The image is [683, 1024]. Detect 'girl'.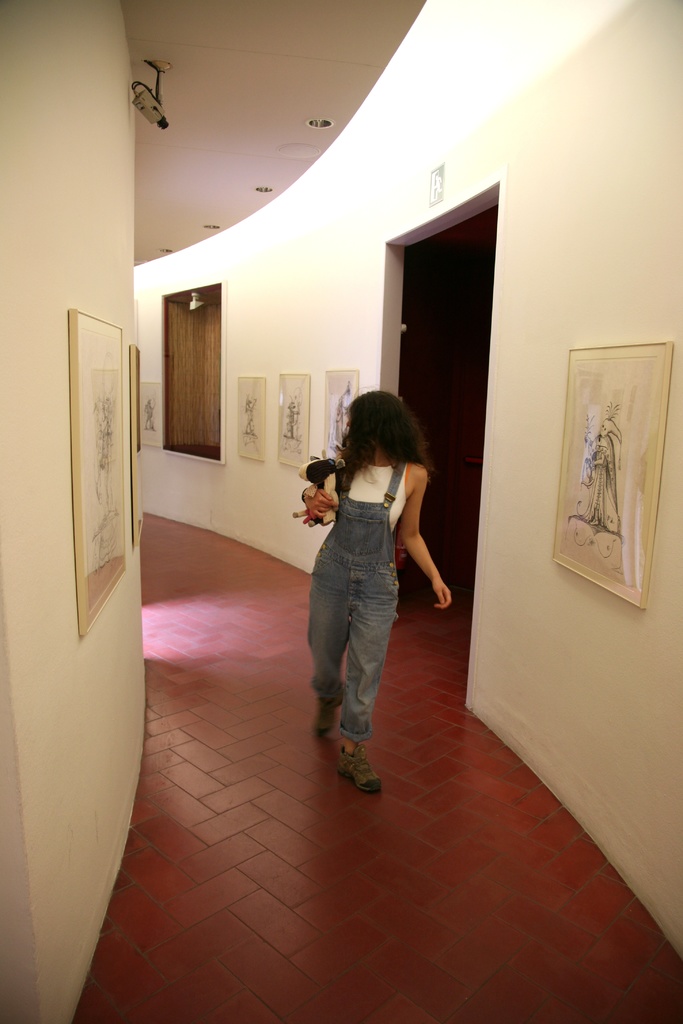
Detection: 296 394 458 792.
